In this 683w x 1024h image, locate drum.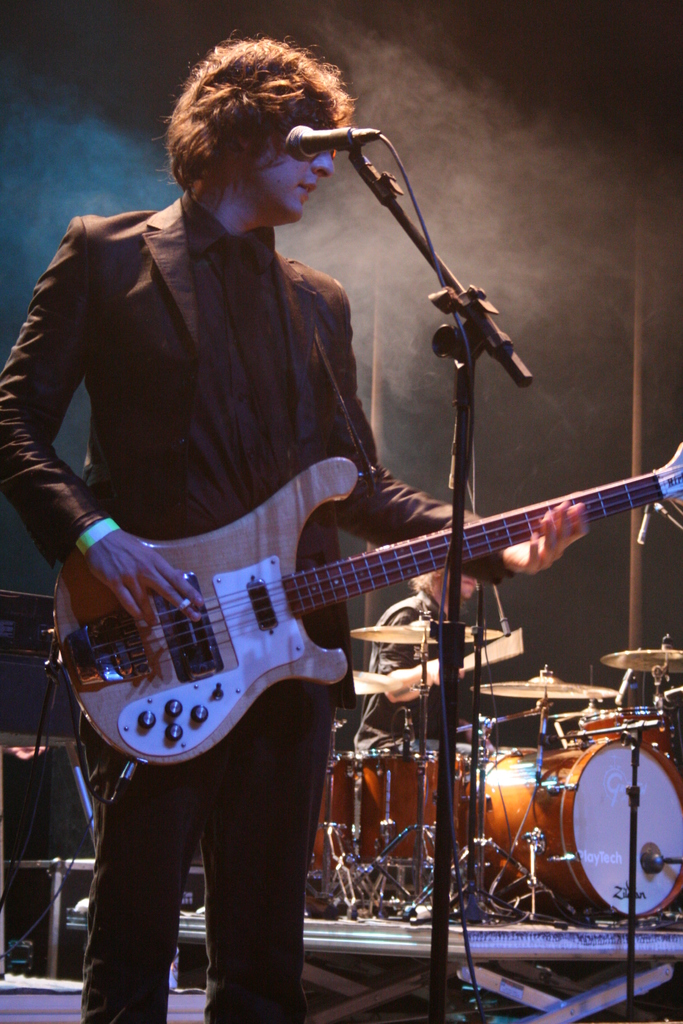
Bounding box: box=[357, 746, 472, 875].
